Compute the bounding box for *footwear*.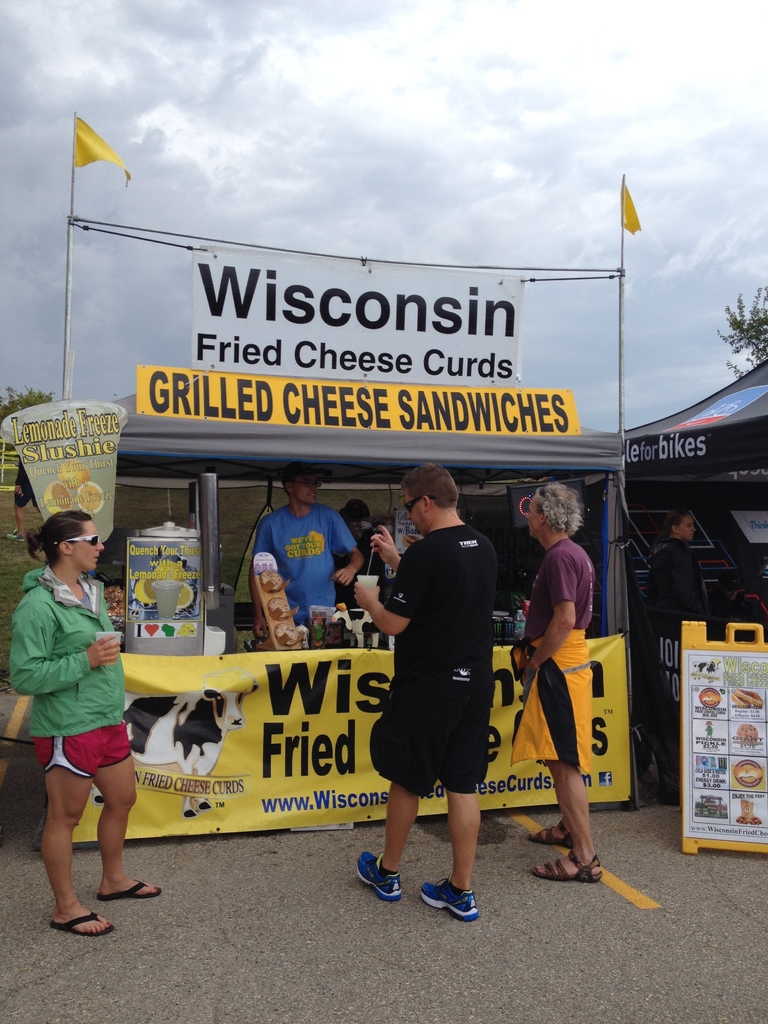
crop(45, 896, 111, 933).
